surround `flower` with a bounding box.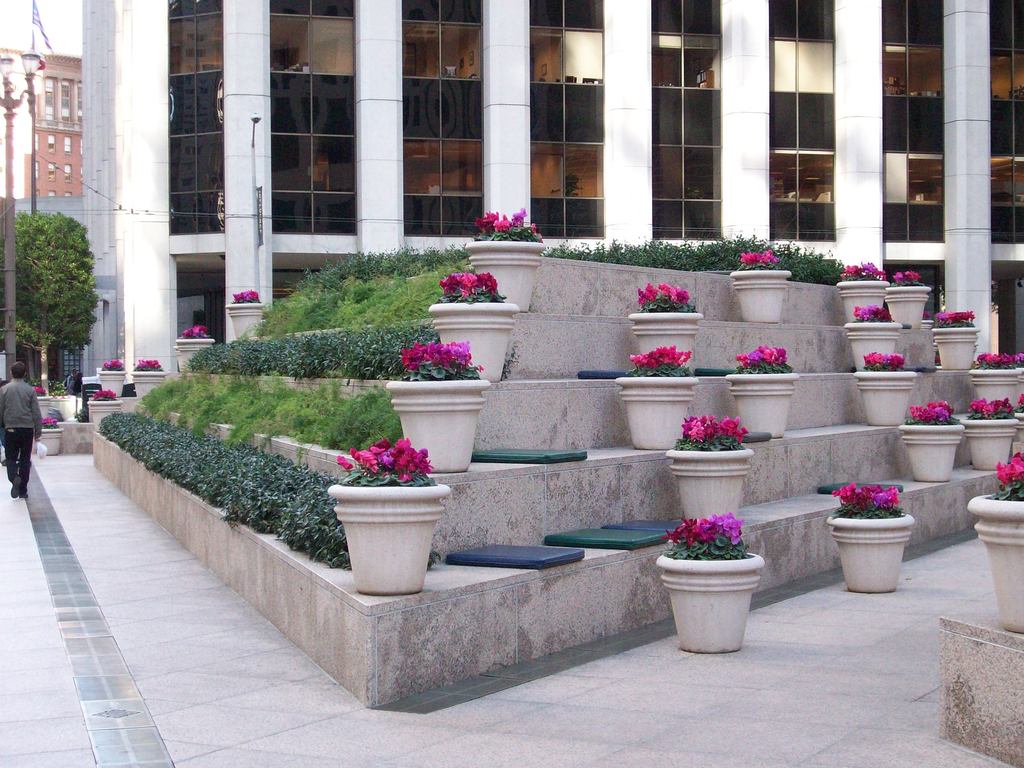
{"left": 892, "top": 267, "right": 925, "bottom": 282}.
